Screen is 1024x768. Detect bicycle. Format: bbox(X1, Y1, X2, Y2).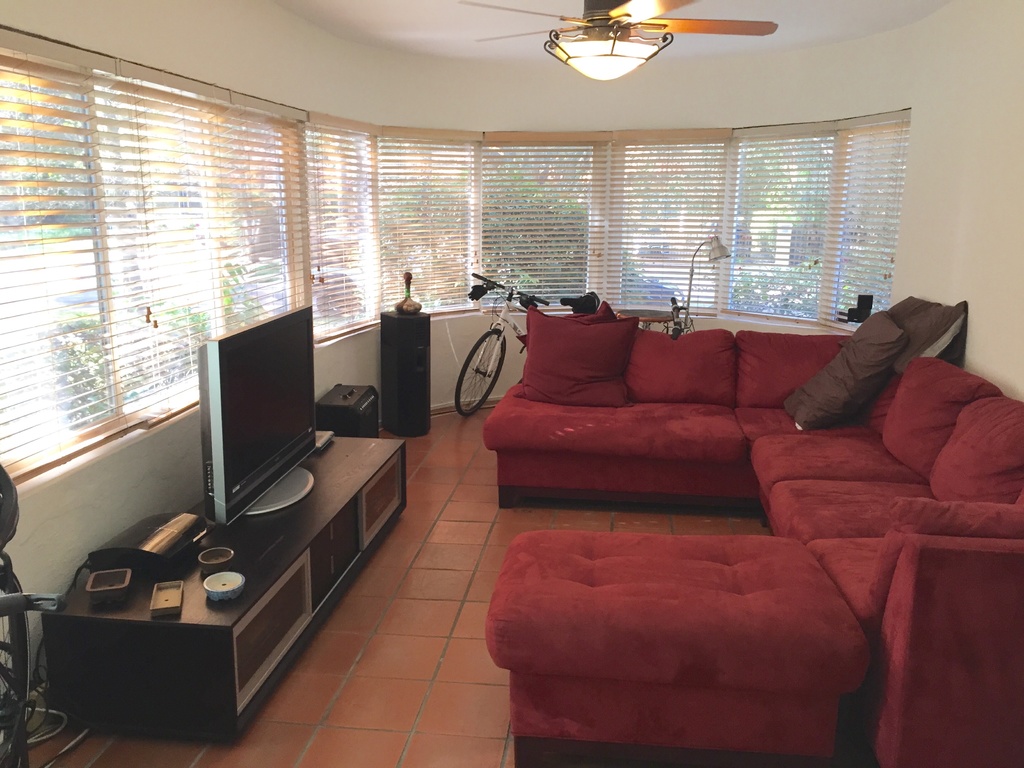
bbox(456, 274, 598, 415).
